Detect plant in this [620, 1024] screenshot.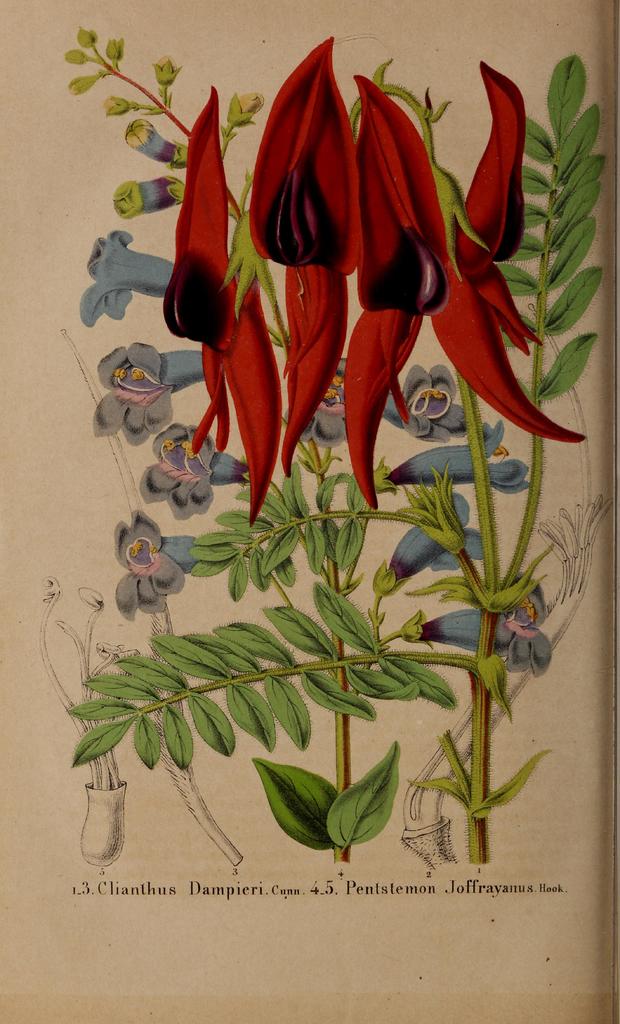
Detection: Rect(62, 20, 610, 870).
